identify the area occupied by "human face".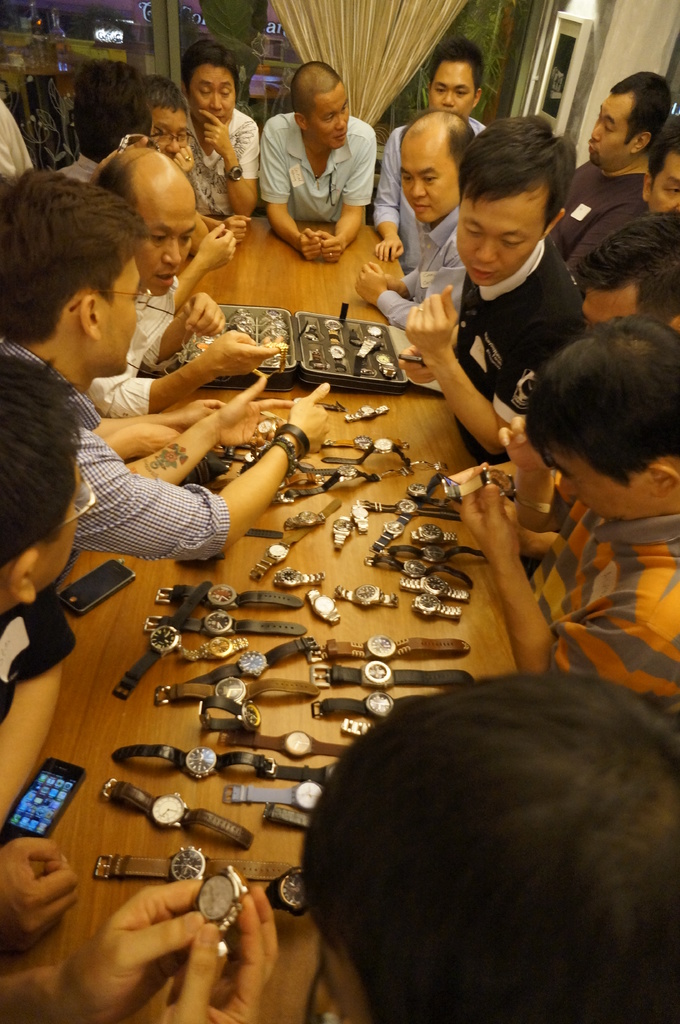
Area: 193,67,238,123.
